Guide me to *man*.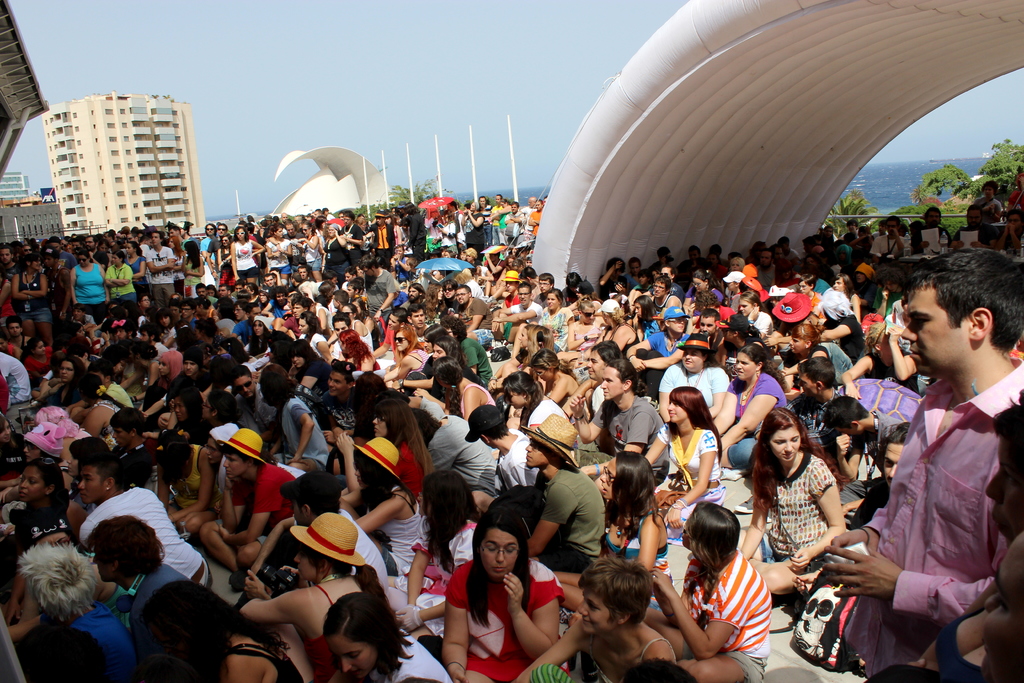
Guidance: bbox=[531, 270, 568, 312].
